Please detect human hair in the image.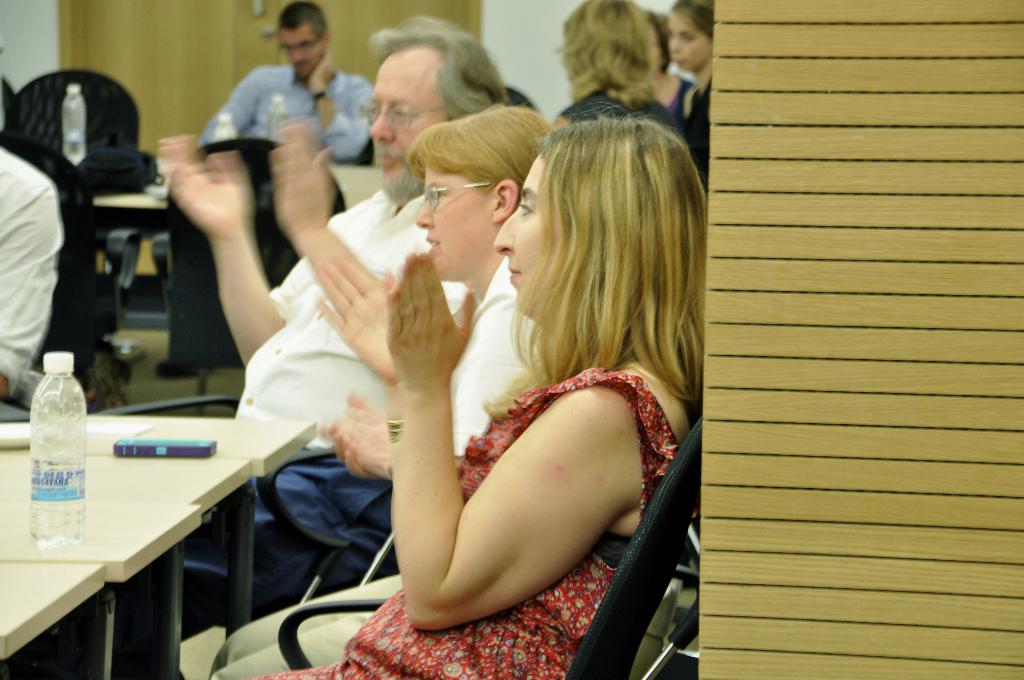
x1=504, y1=100, x2=710, y2=437.
